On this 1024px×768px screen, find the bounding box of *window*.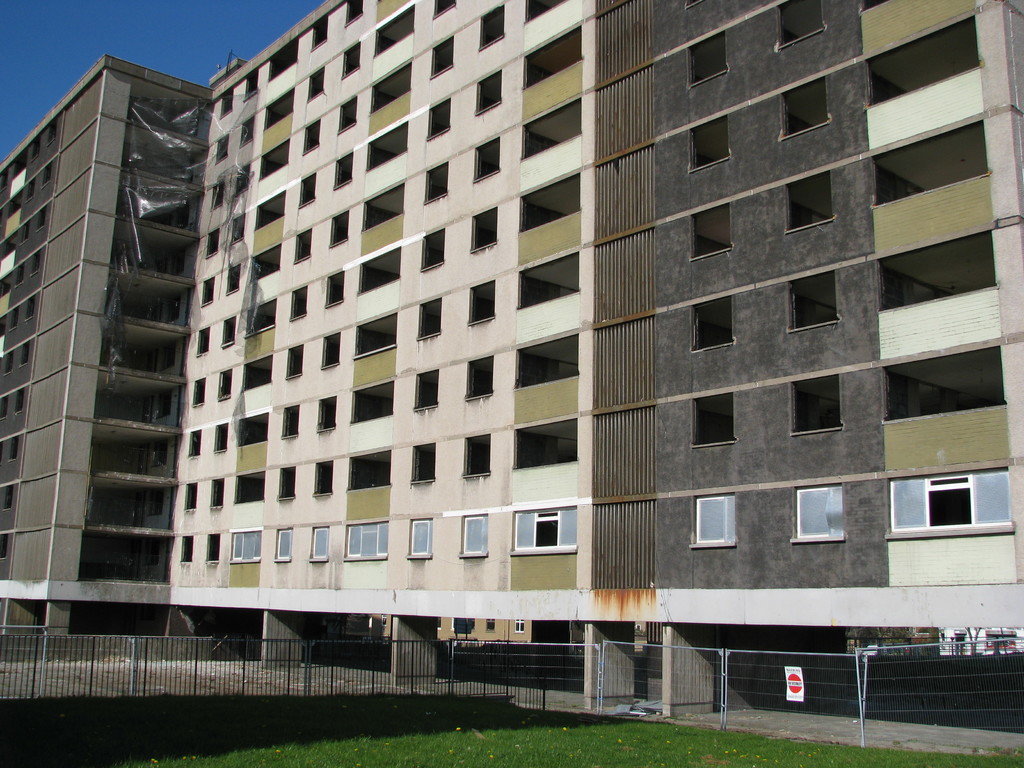
Bounding box: bbox=(413, 519, 436, 561).
